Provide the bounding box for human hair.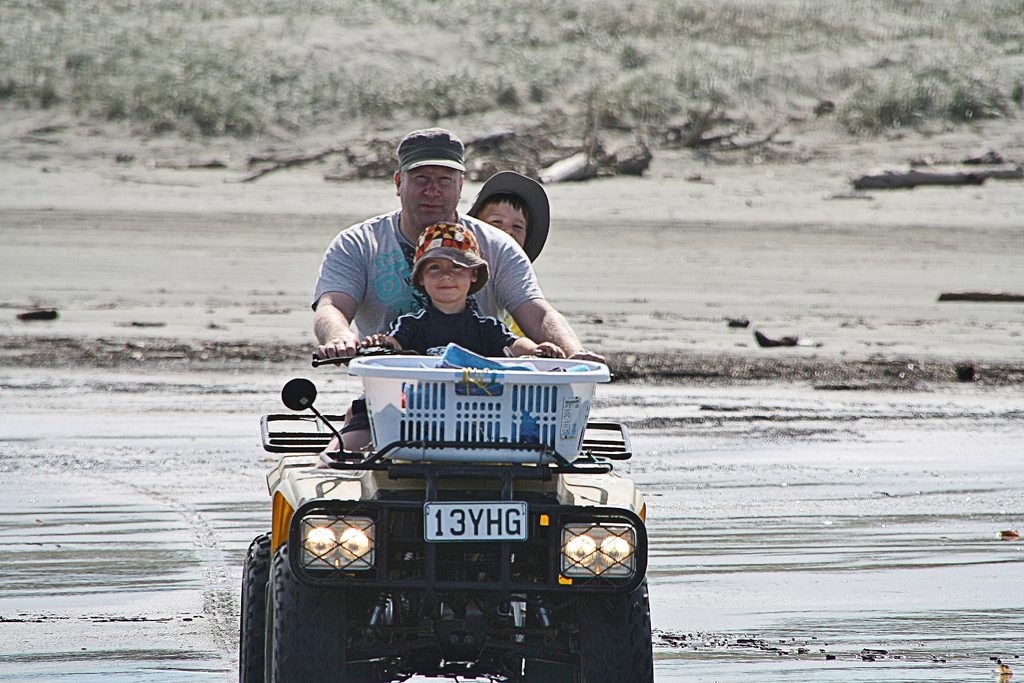
(x1=477, y1=192, x2=527, y2=233).
